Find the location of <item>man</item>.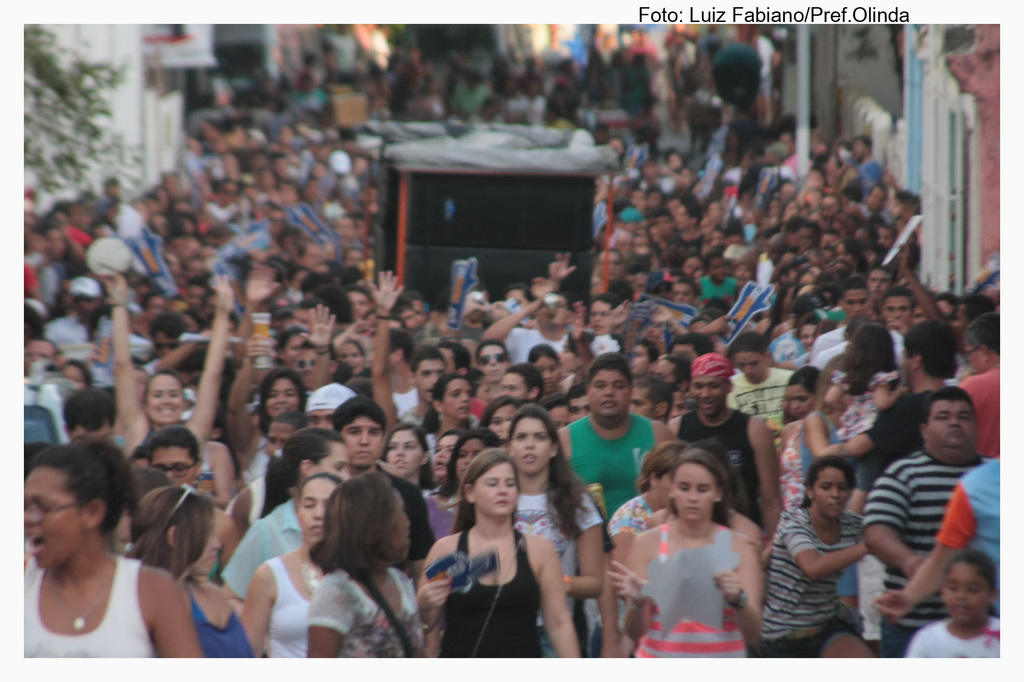
Location: <region>670, 355, 784, 536</region>.
